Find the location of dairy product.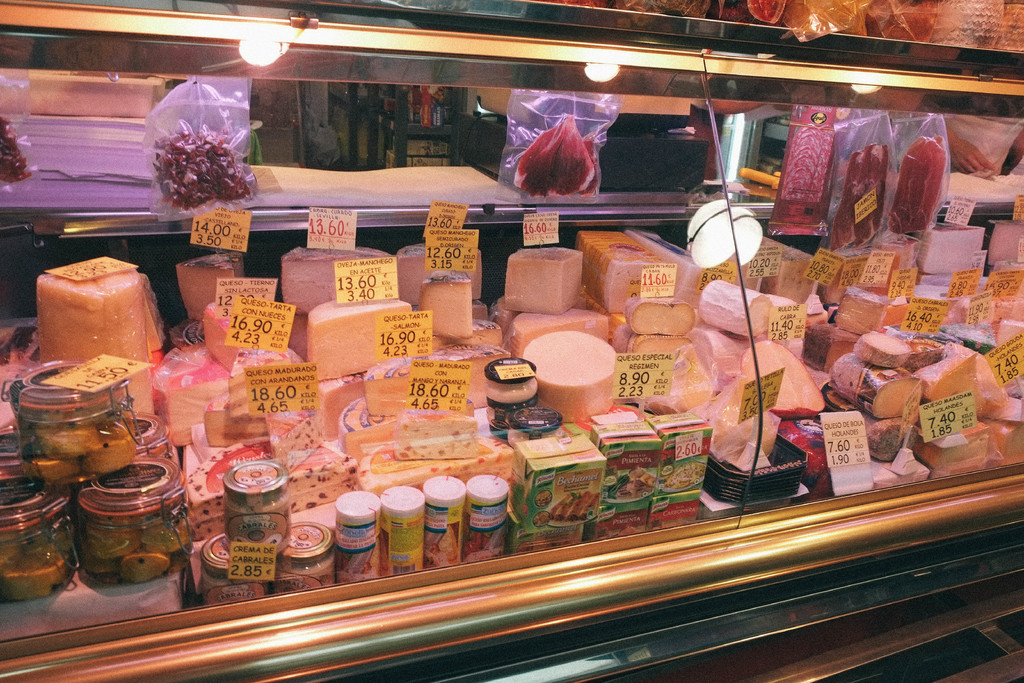
Location: {"left": 522, "top": 320, "right": 616, "bottom": 395}.
